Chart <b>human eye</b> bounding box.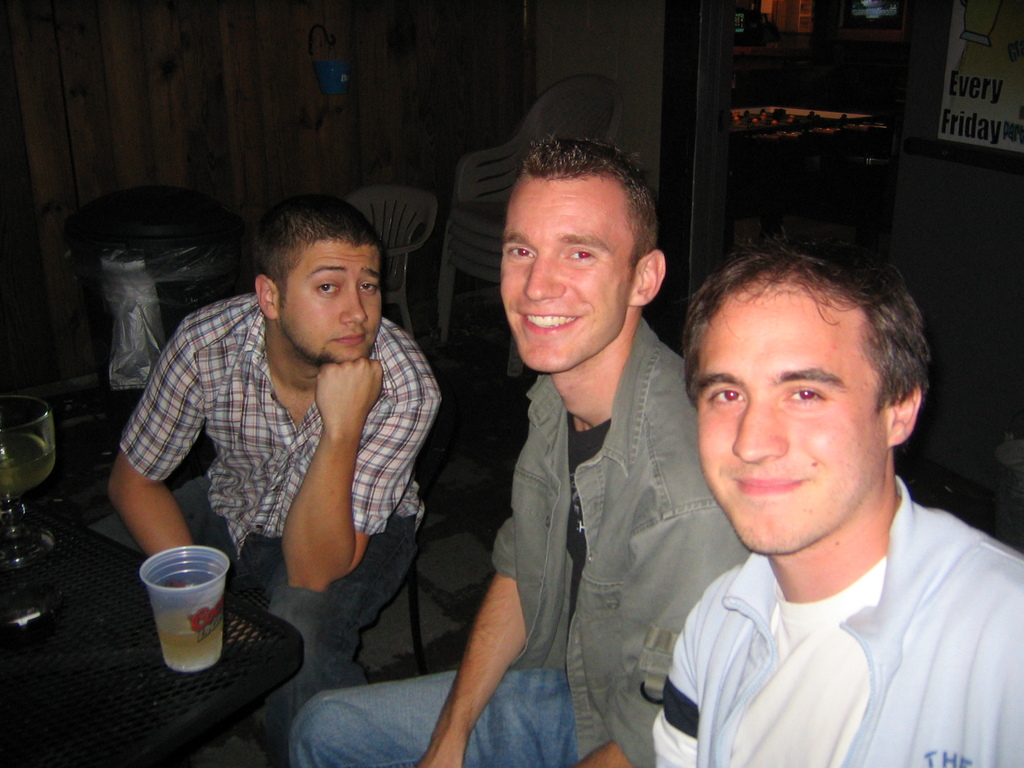
Charted: [x1=505, y1=243, x2=536, y2=260].
